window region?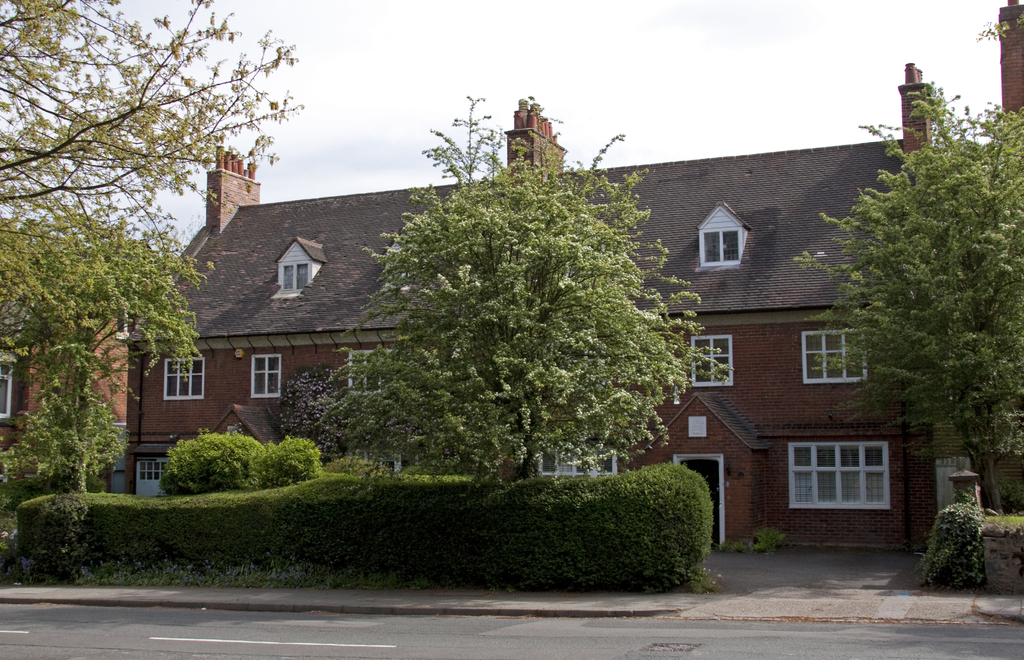
select_region(118, 303, 129, 333)
